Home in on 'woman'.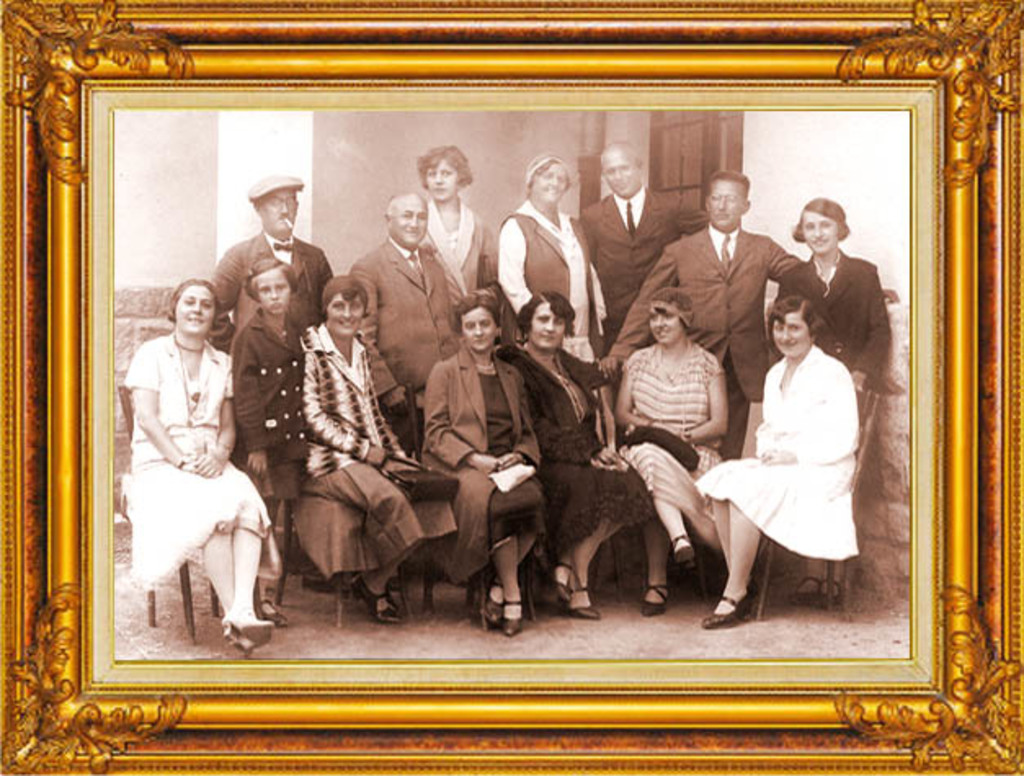
Homed in at 415:145:498:301.
